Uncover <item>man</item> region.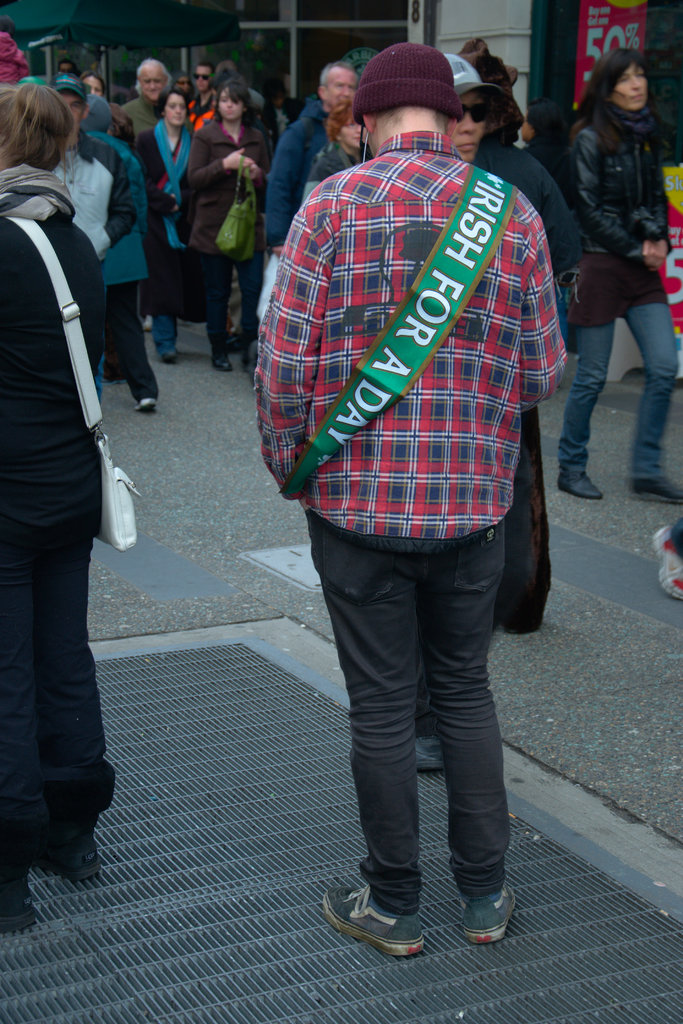
Uncovered: <bbox>54, 58, 79, 70</bbox>.
